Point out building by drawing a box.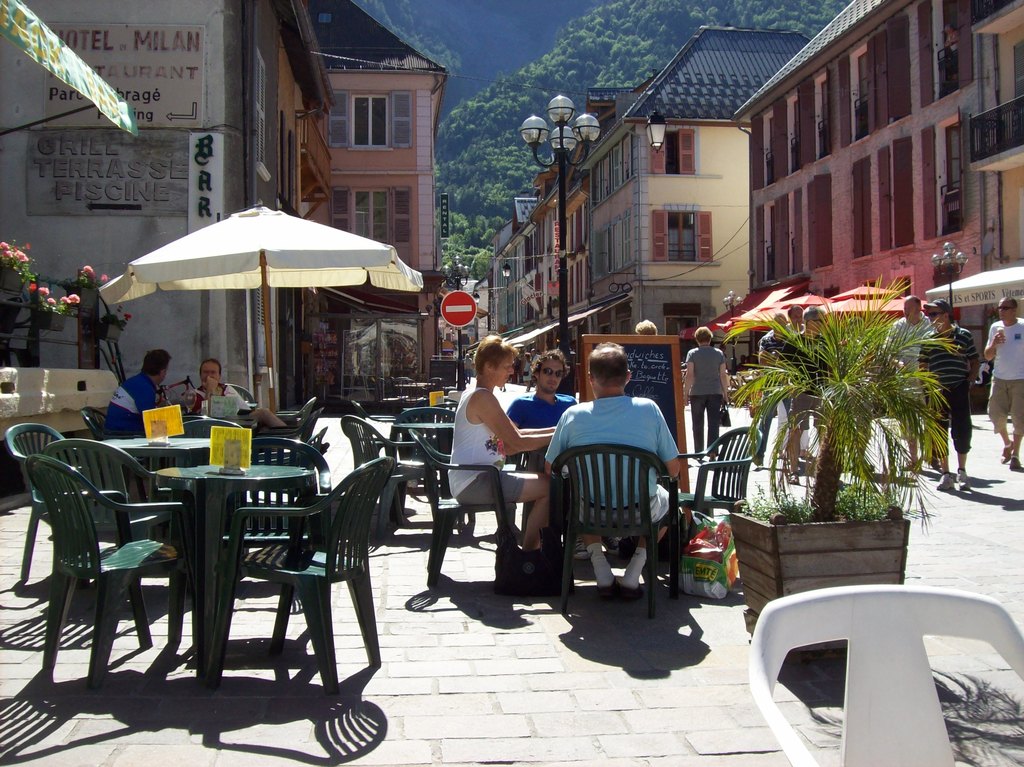
BBox(728, 0, 1023, 318).
